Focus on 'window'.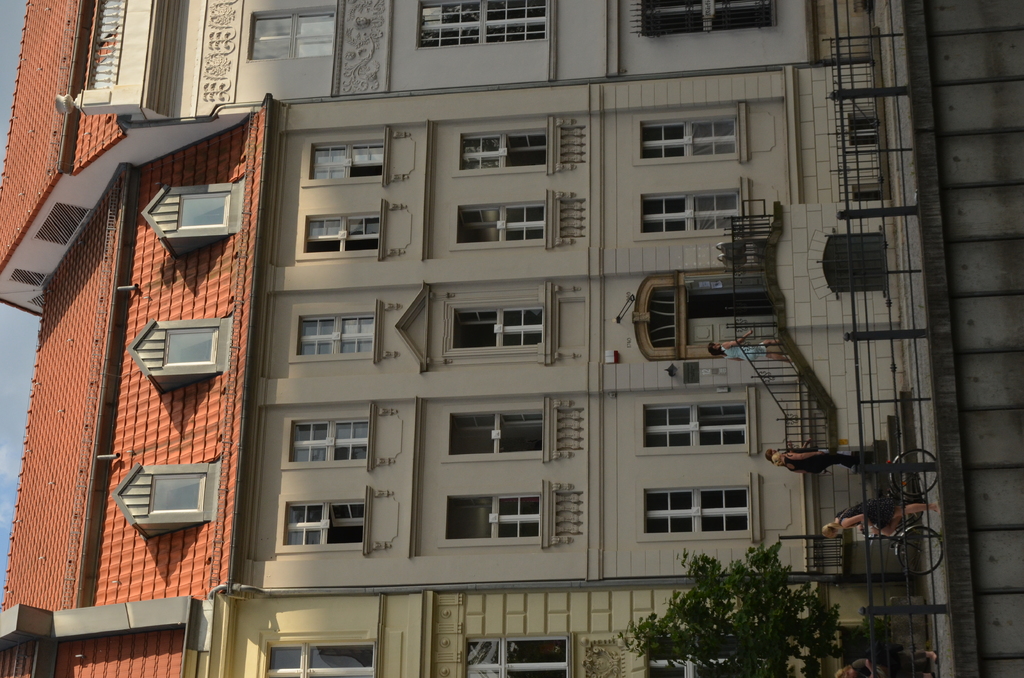
Focused at (x1=637, y1=114, x2=741, y2=160).
